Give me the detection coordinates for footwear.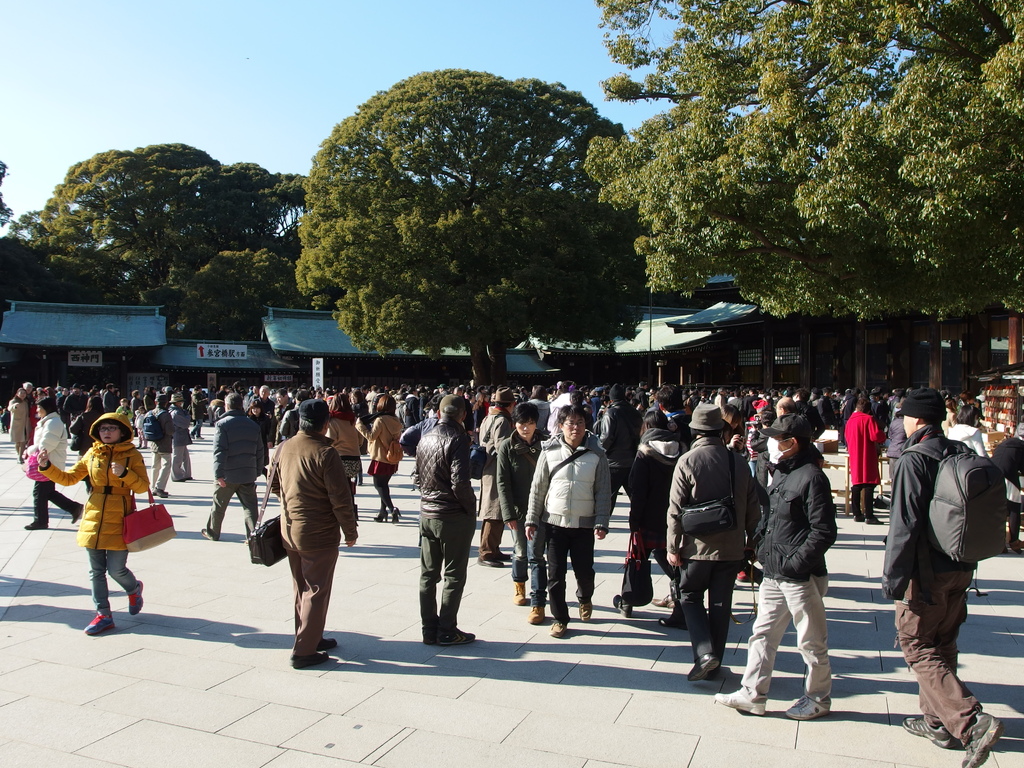
965,709,1002,767.
